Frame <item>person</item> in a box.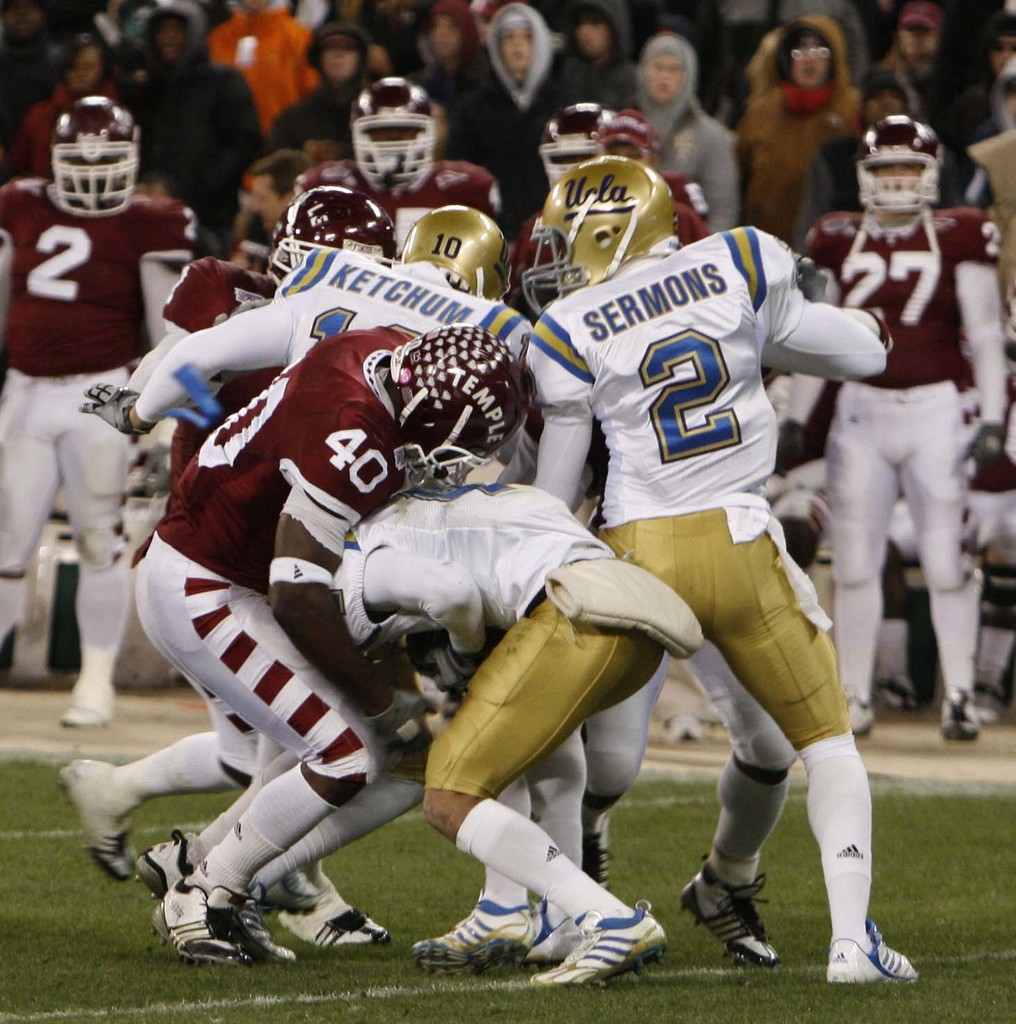
box(807, 109, 1012, 740).
